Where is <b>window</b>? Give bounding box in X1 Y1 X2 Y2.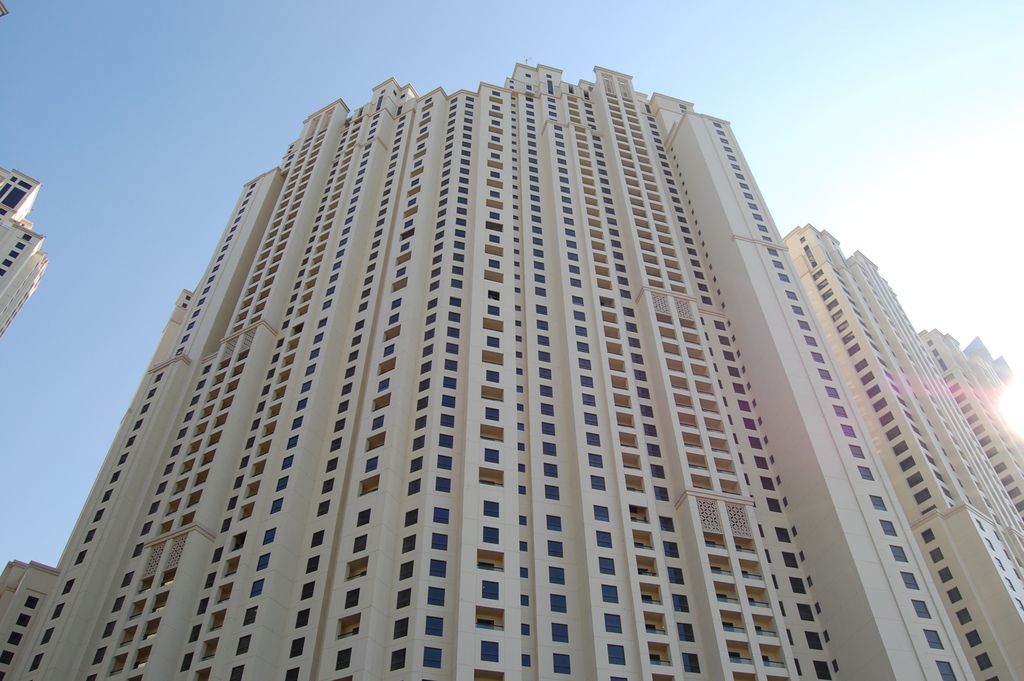
560 174 570 183.
